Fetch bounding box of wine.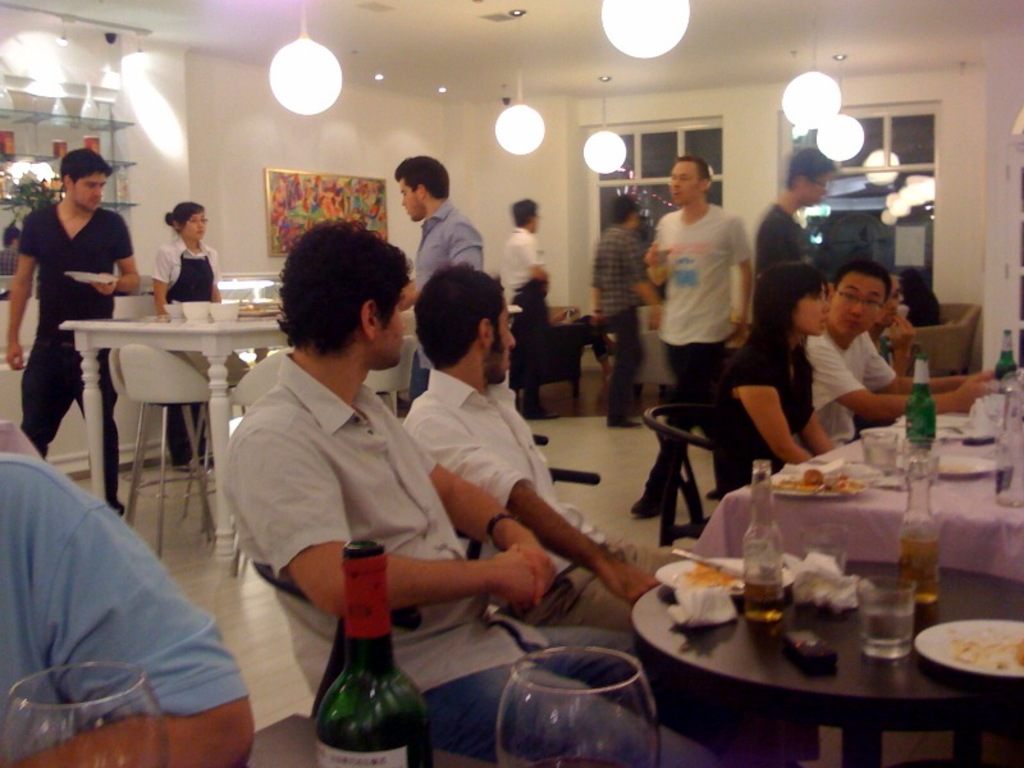
Bbox: bbox=(315, 712, 430, 767).
